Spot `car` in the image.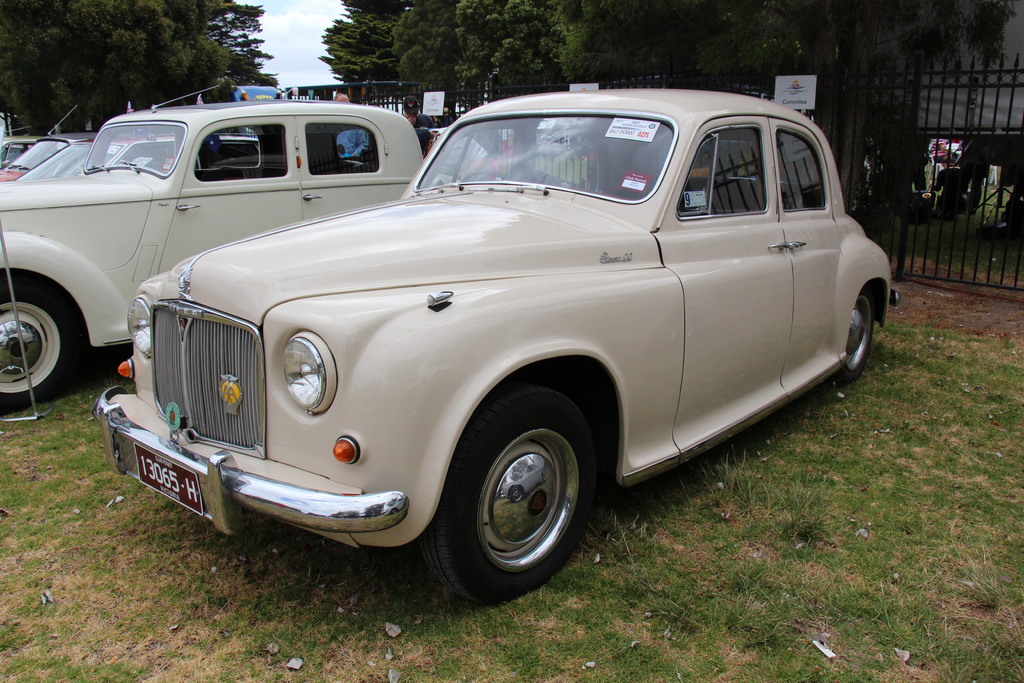
`car` found at [left=15, top=131, right=258, bottom=174].
